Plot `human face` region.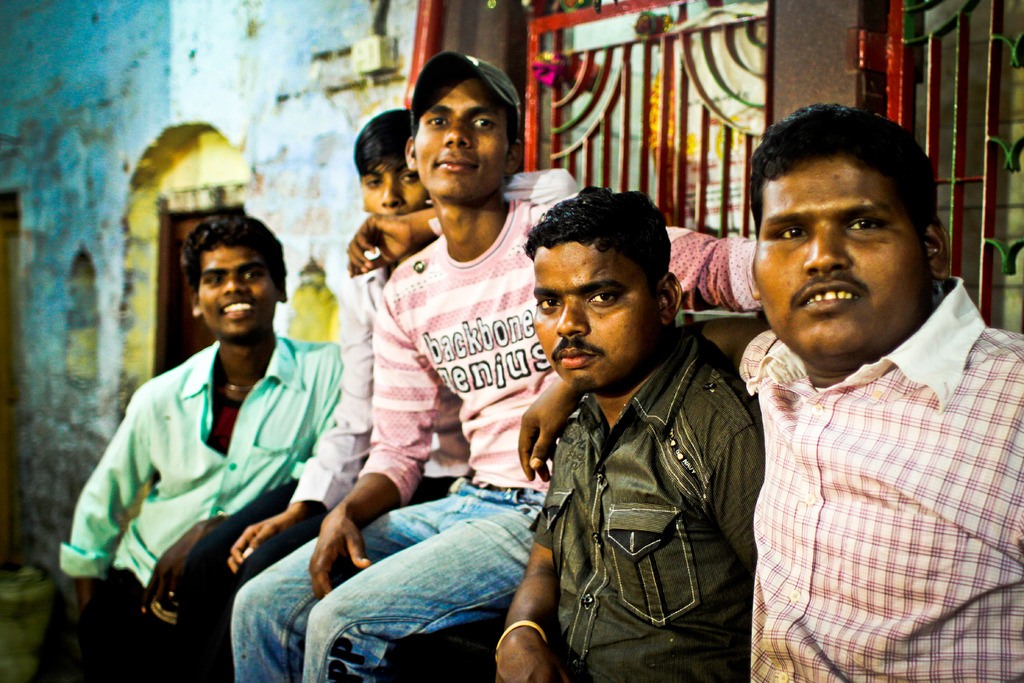
Plotted at detection(530, 238, 660, 391).
